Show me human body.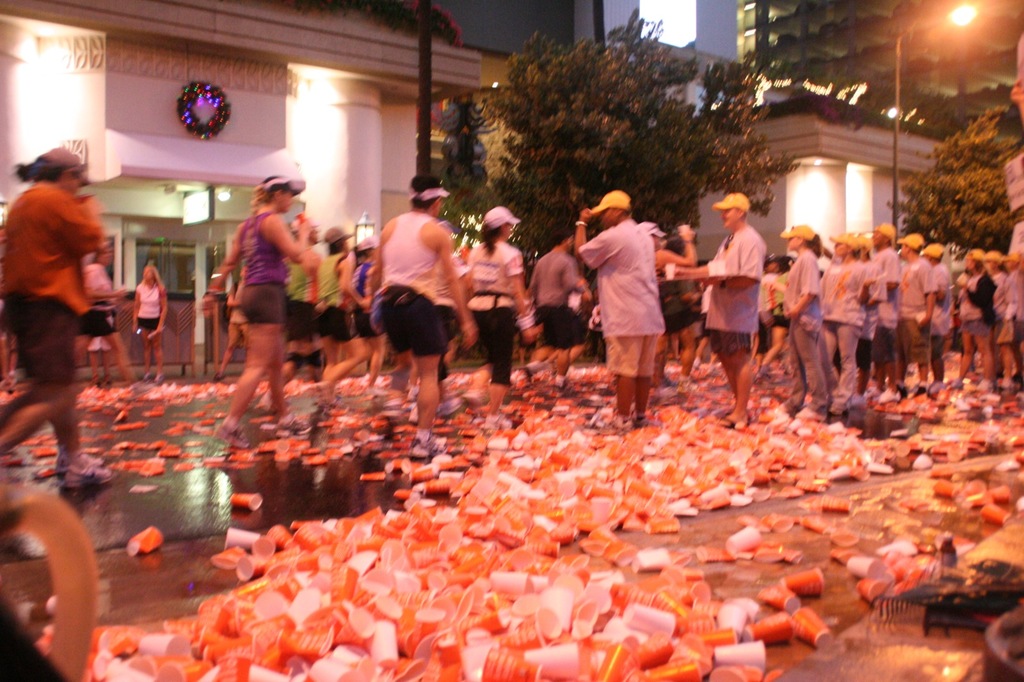
human body is here: 823:235:877:420.
